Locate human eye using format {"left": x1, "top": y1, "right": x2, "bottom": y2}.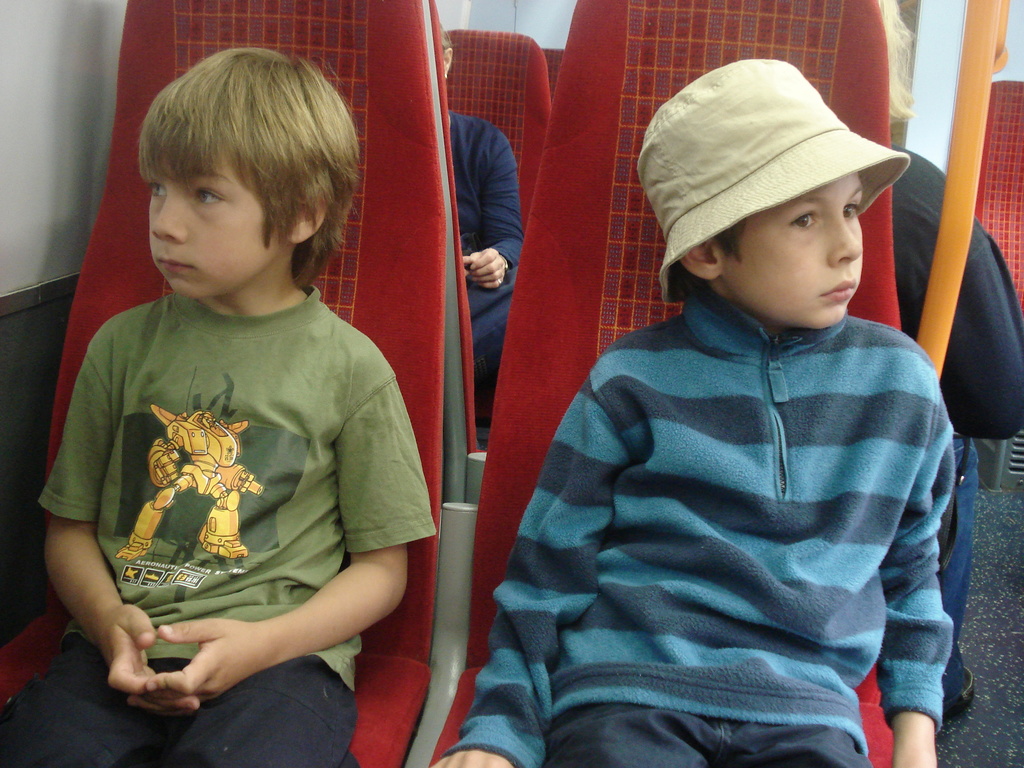
{"left": 840, "top": 200, "right": 863, "bottom": 220}.
